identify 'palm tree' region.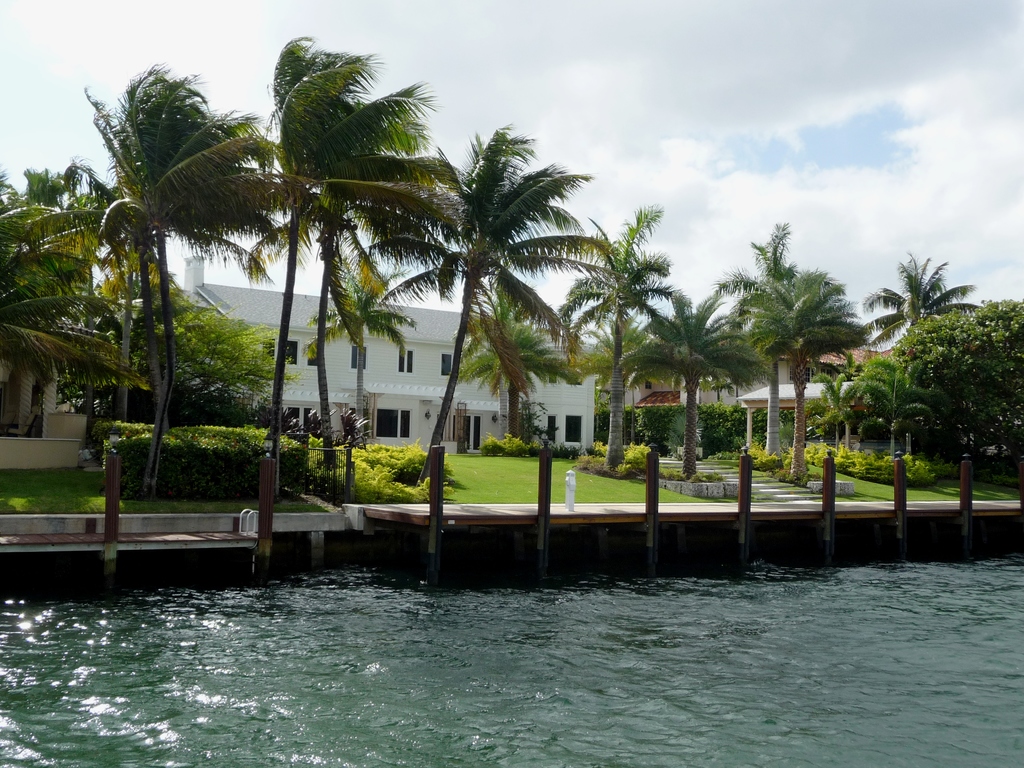
Region: box(218, 26, 472, 500).
